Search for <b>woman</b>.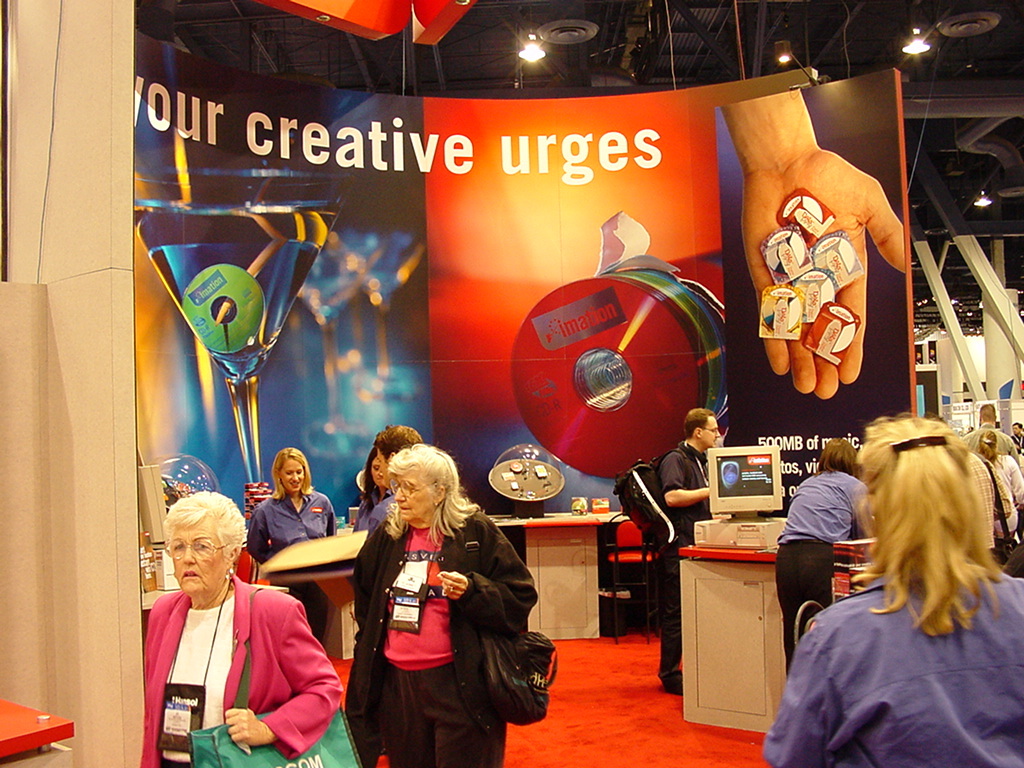
Found at 248/445/337/567.
